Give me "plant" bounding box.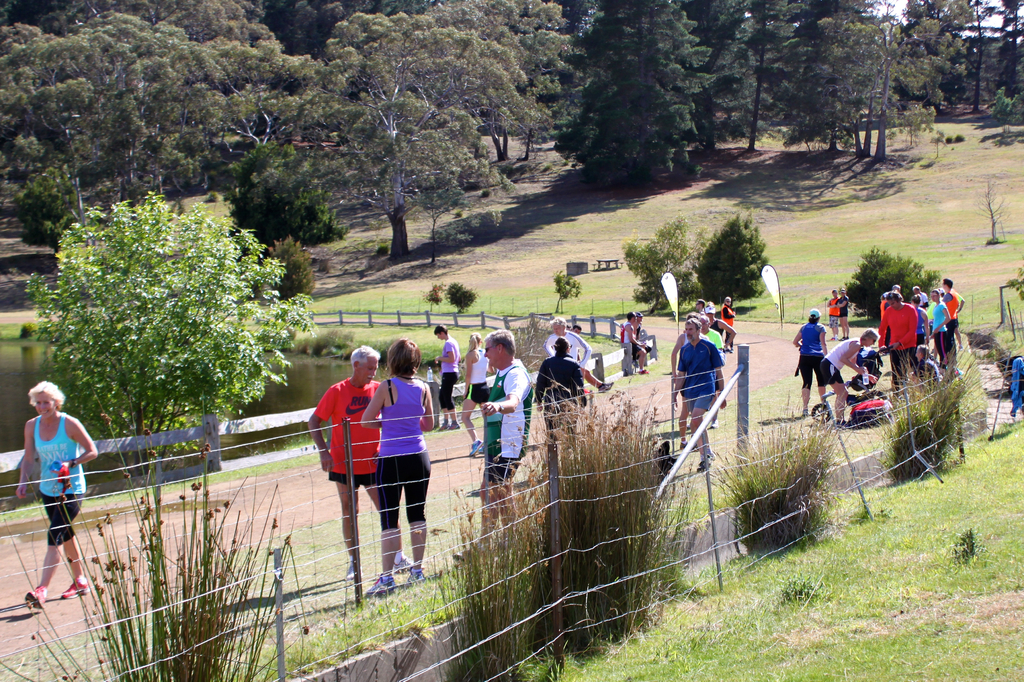
bbox(518, 157, 535, 173).
